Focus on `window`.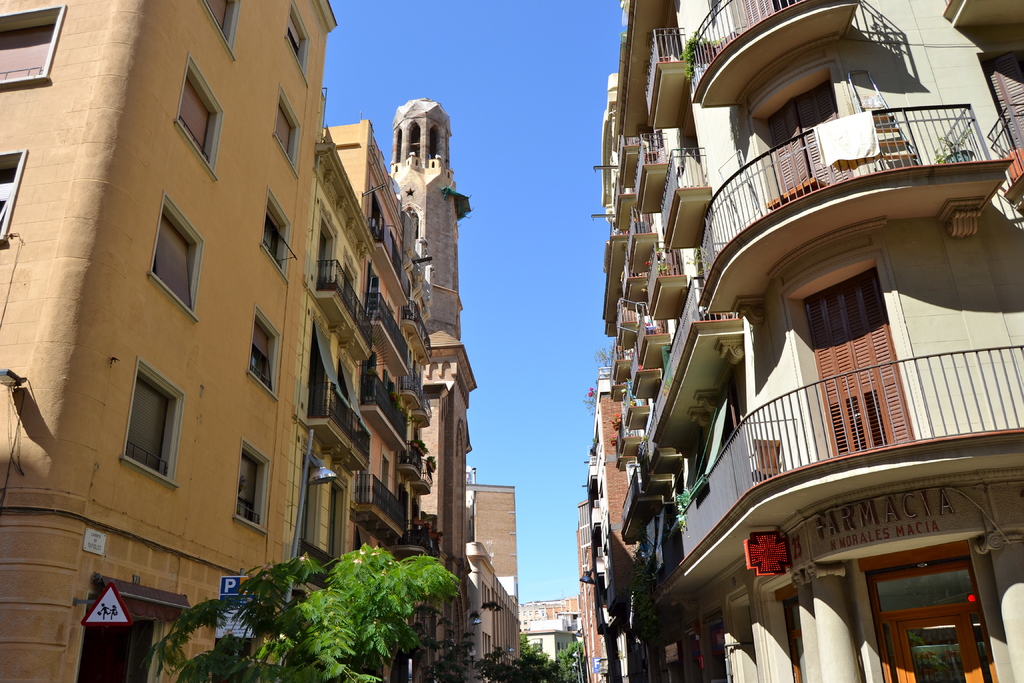
Focused at select_region(175, 55, 225, 174).
